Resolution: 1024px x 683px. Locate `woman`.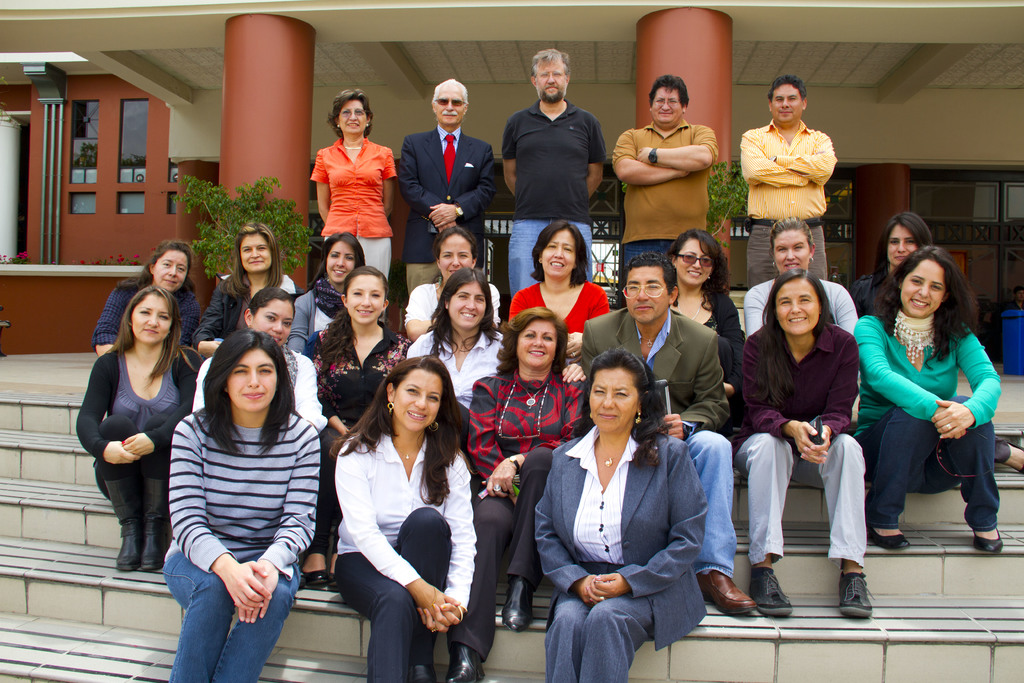
bbox=(531, 343, 725, 682).
